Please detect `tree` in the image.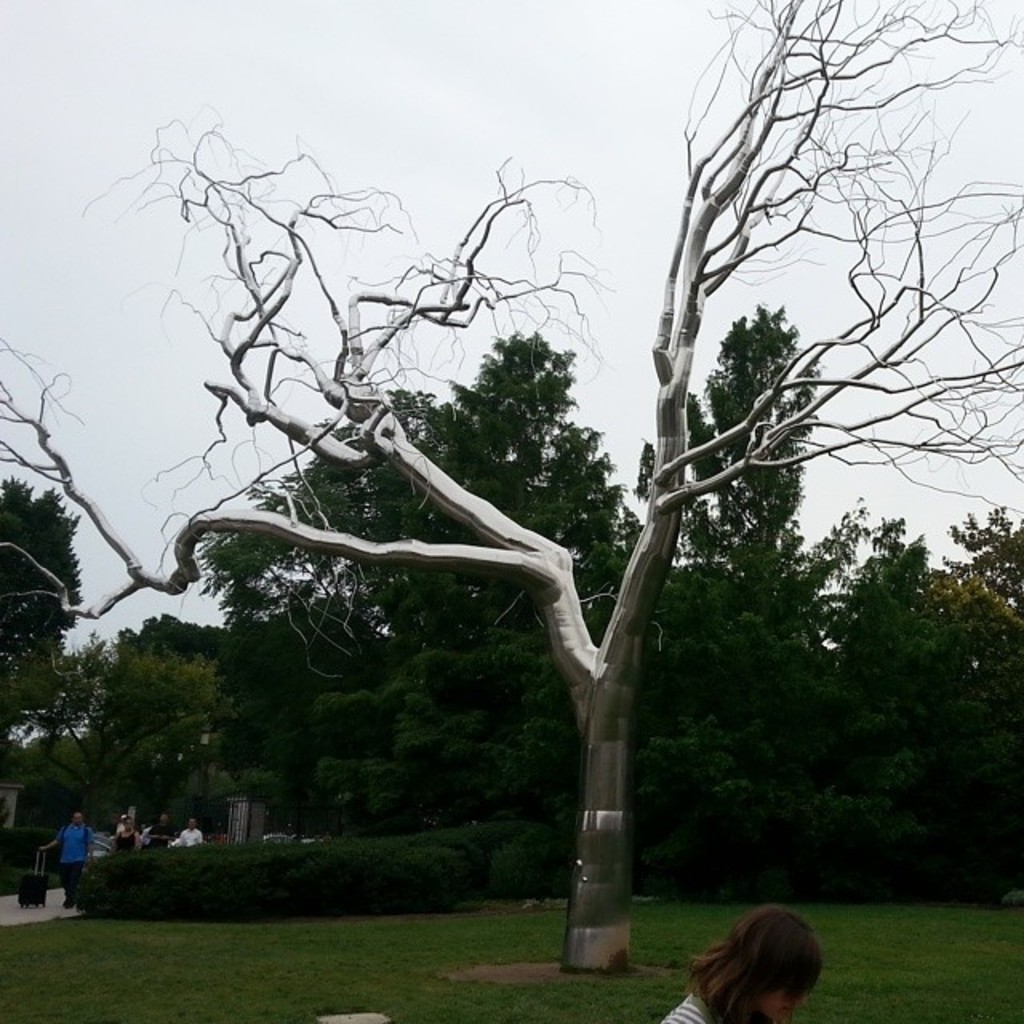
x1=21 y1=56 x2=944 y2=954.
